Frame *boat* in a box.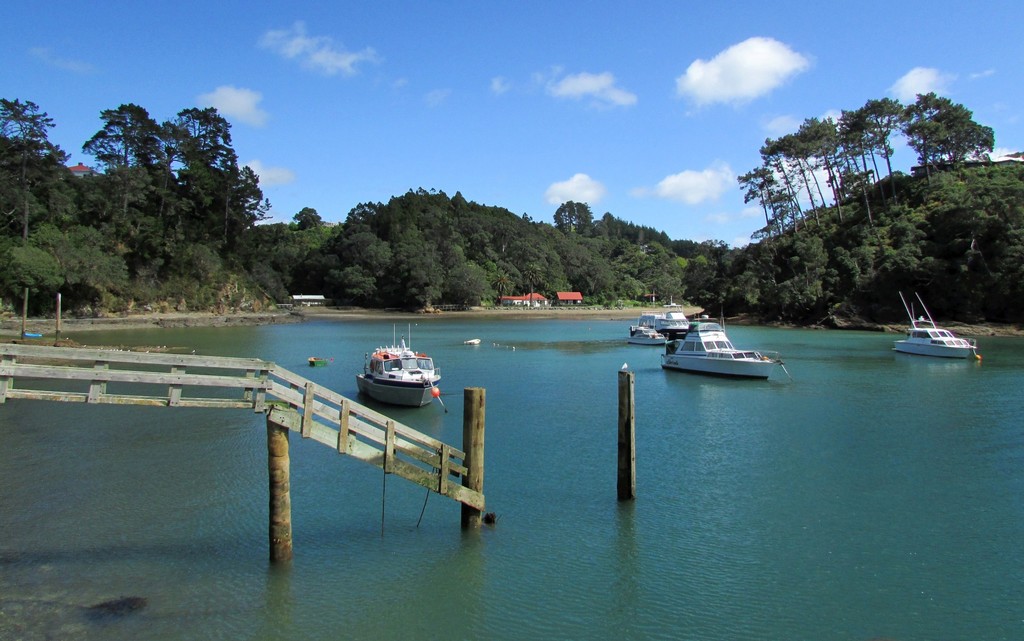
select_region(891, 293, 982, 356).
